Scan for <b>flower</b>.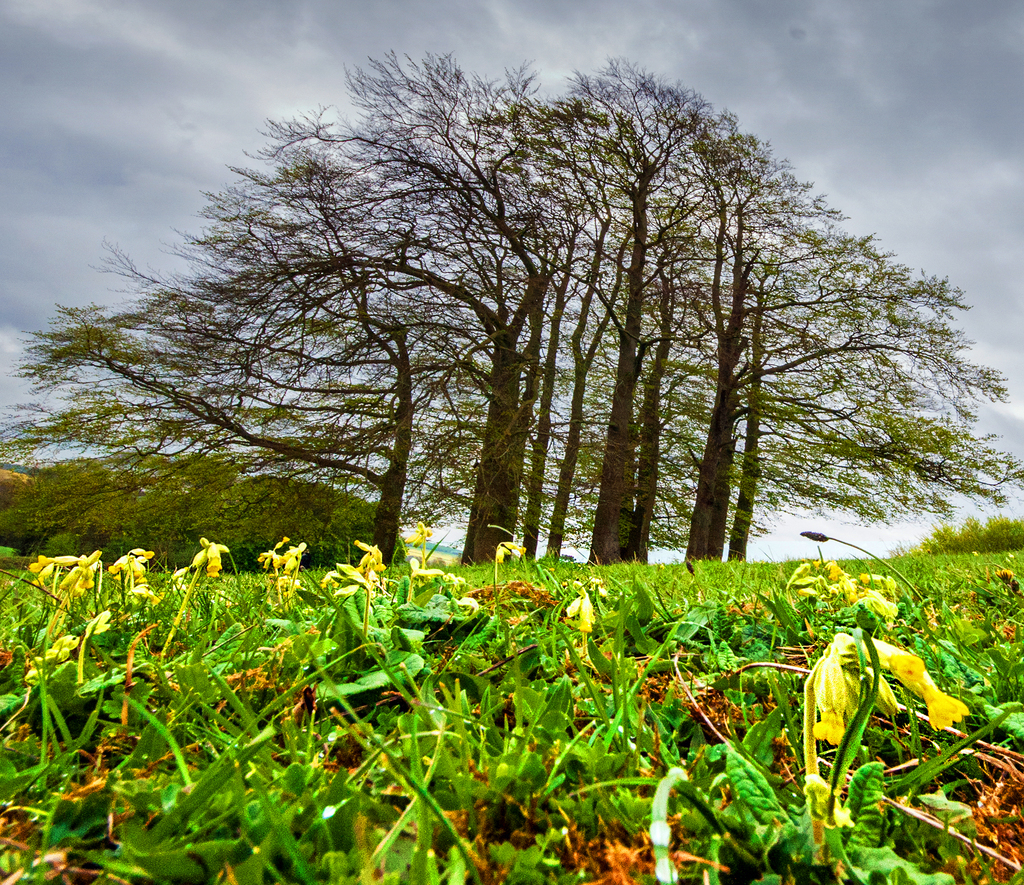
Scan result: 810:630:970:747.
